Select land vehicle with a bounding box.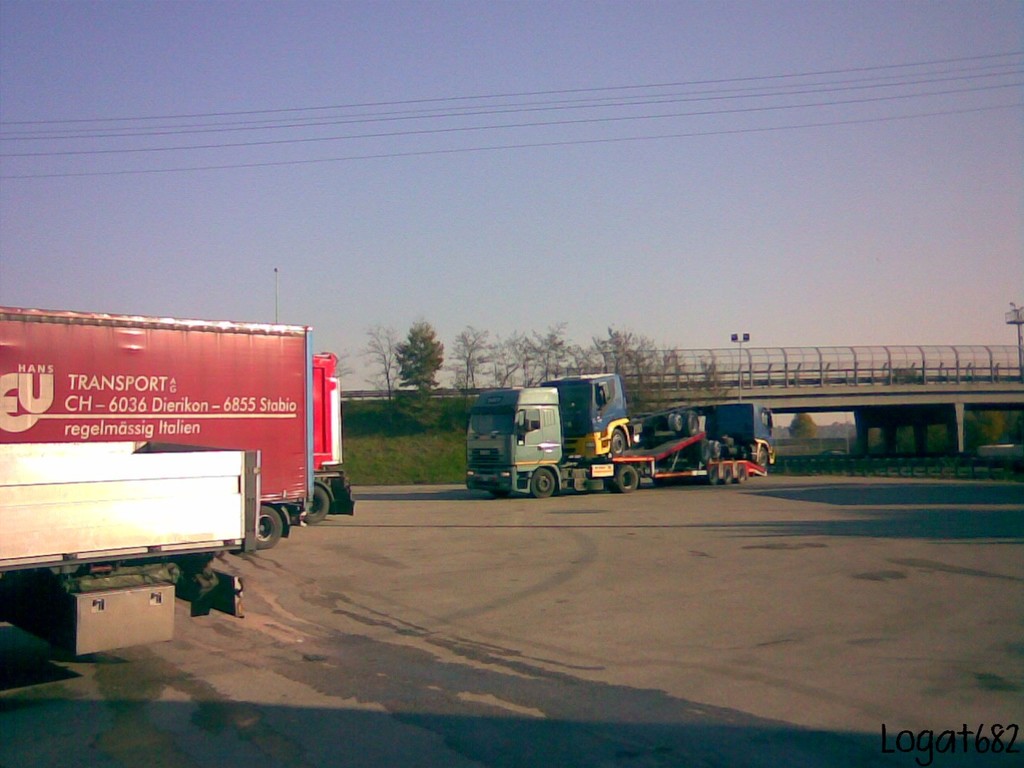
<region>2, 438, 246, 662</region>.
